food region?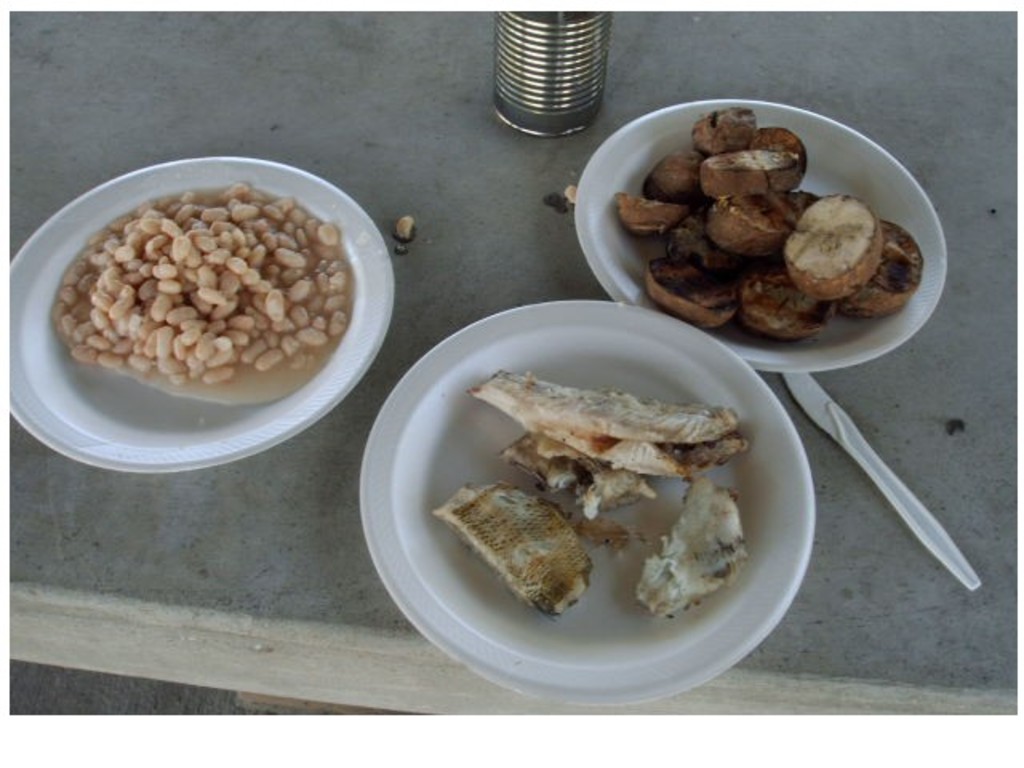
x1=395, y1=210, x2=421, y2=245
